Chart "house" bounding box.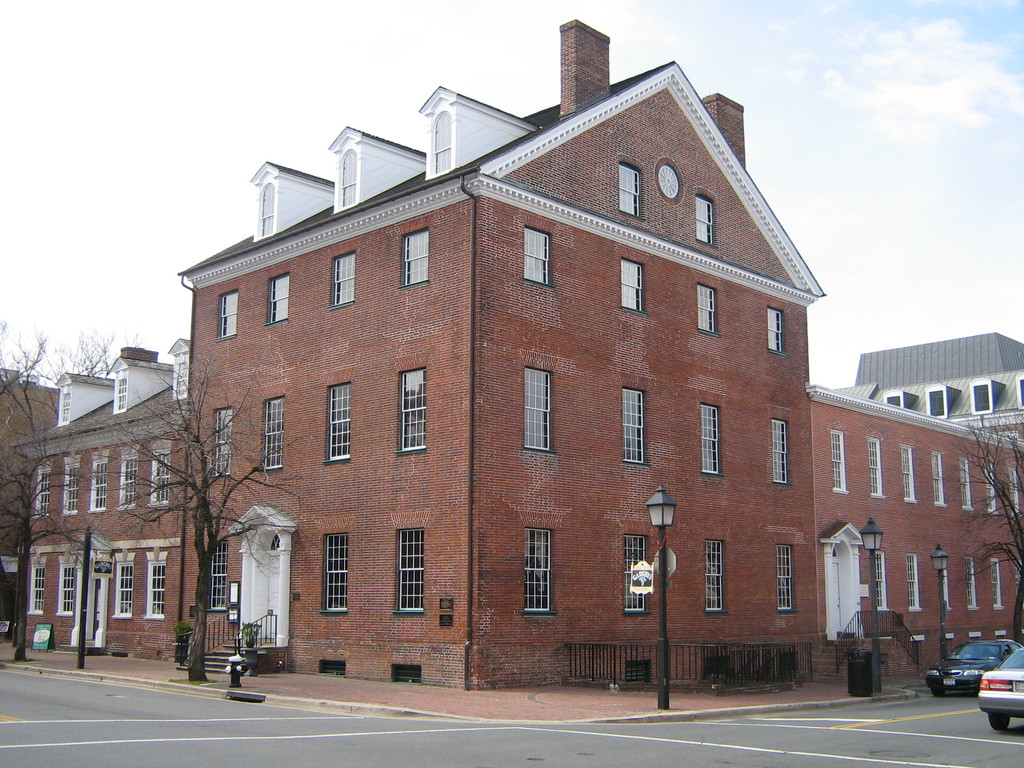
Charted: pyautogui.locateOnScreen(808, 331, 1023, 687).
